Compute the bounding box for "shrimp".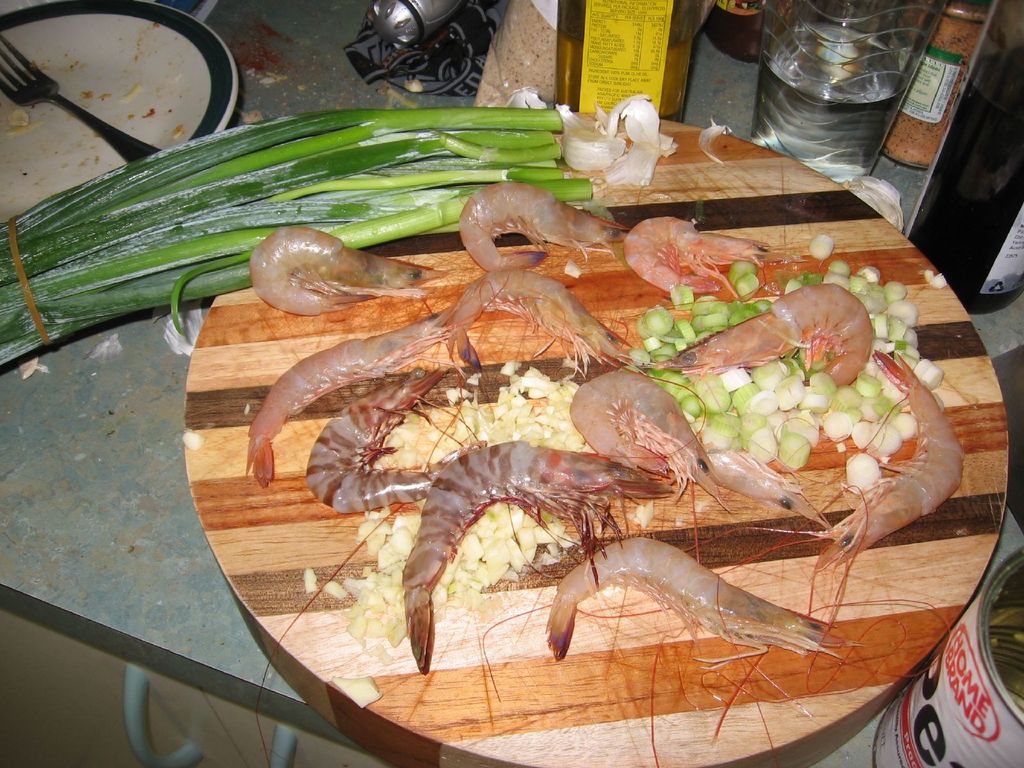
box=[243, 273, 509, 495].
